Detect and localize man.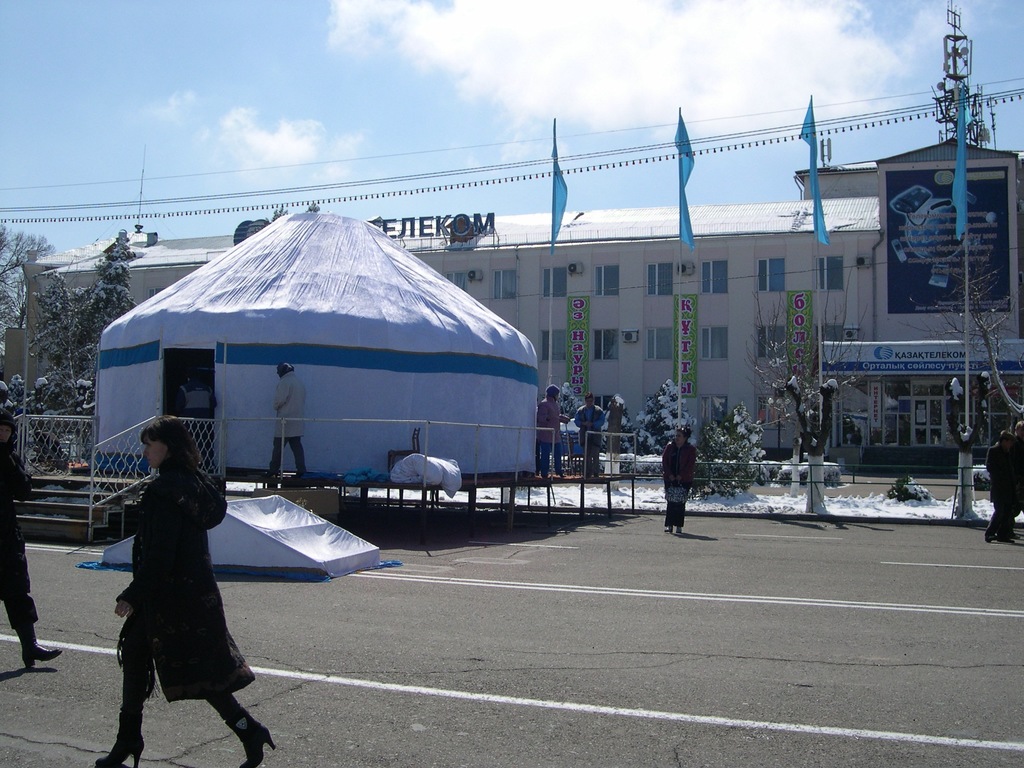
Localized at Rect(985, 426, 1023, 542).
